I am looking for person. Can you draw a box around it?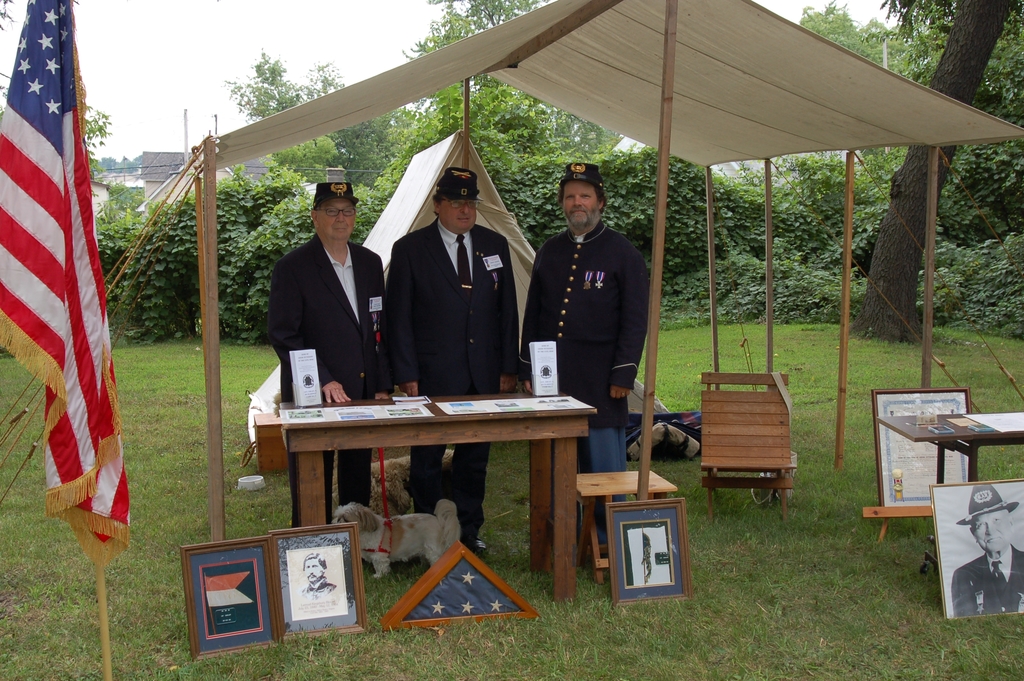
Sure, the bounding box is (269,167,390,528).
